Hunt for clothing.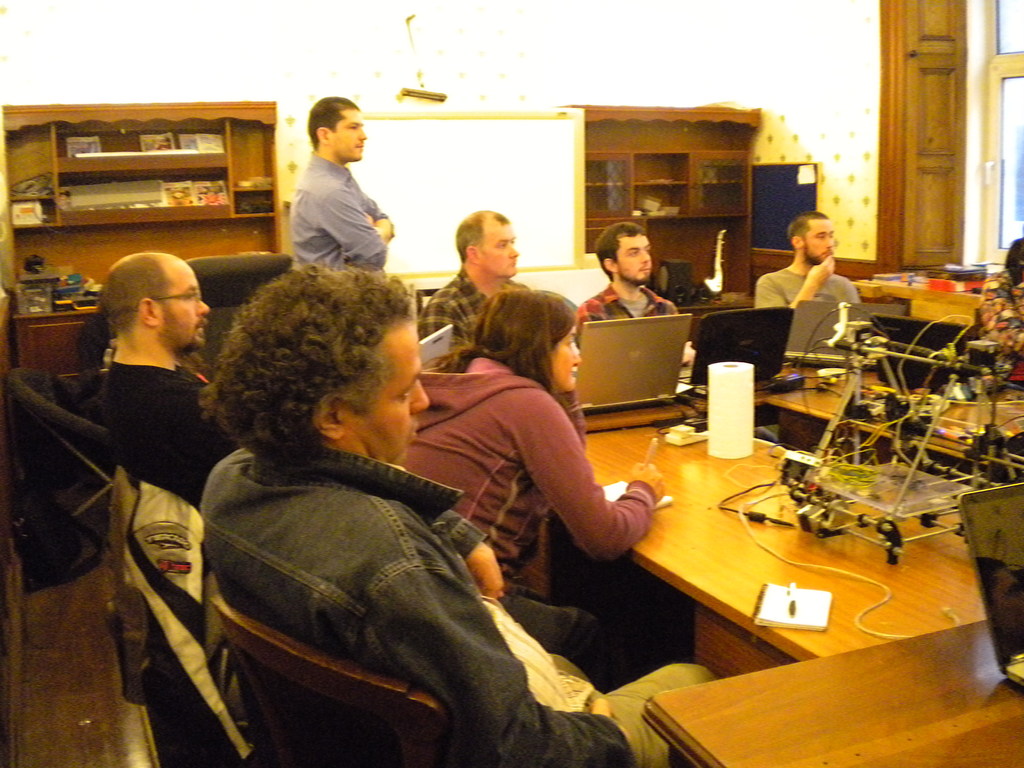
Hunted down at 122,363,234,503.
